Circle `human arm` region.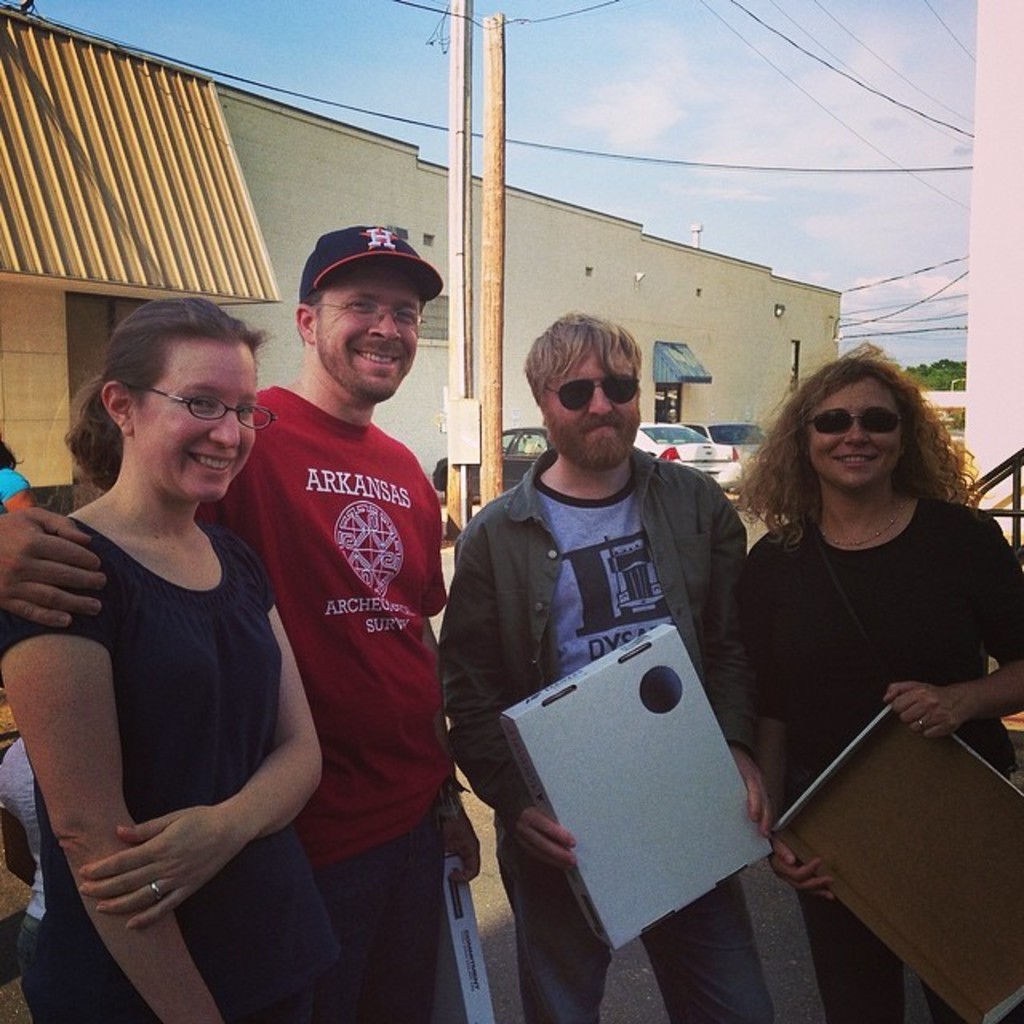
Region: left=427, top=472, right=480, bottom=898.
